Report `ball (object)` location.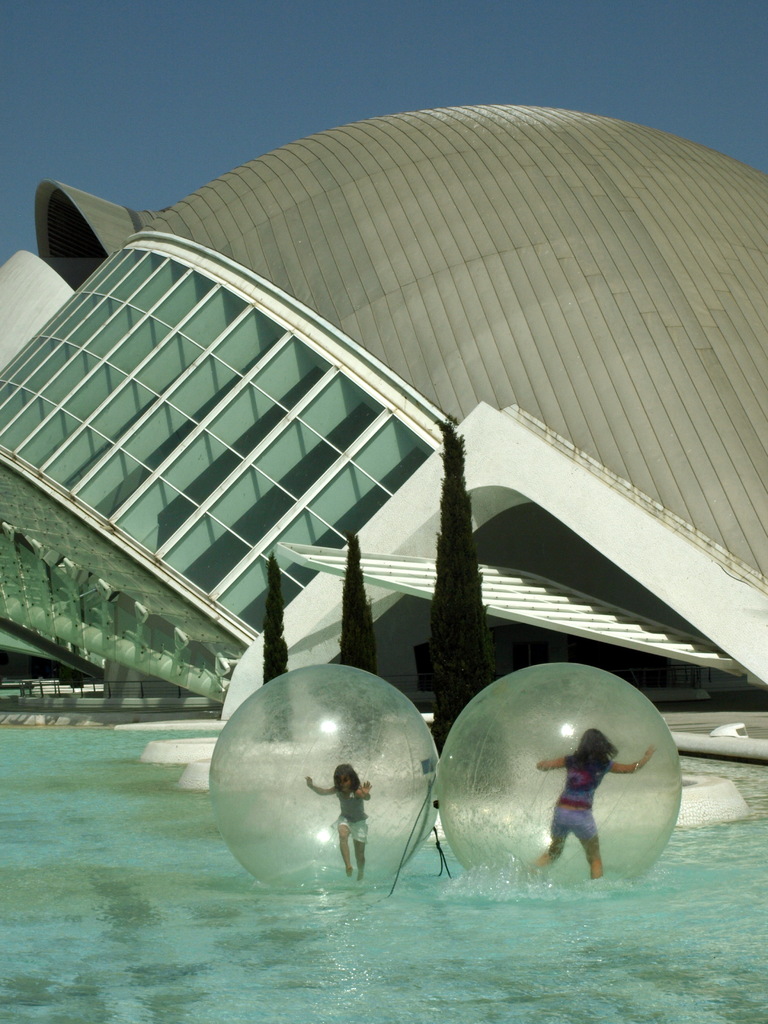
Report: 207/662/445/892.
